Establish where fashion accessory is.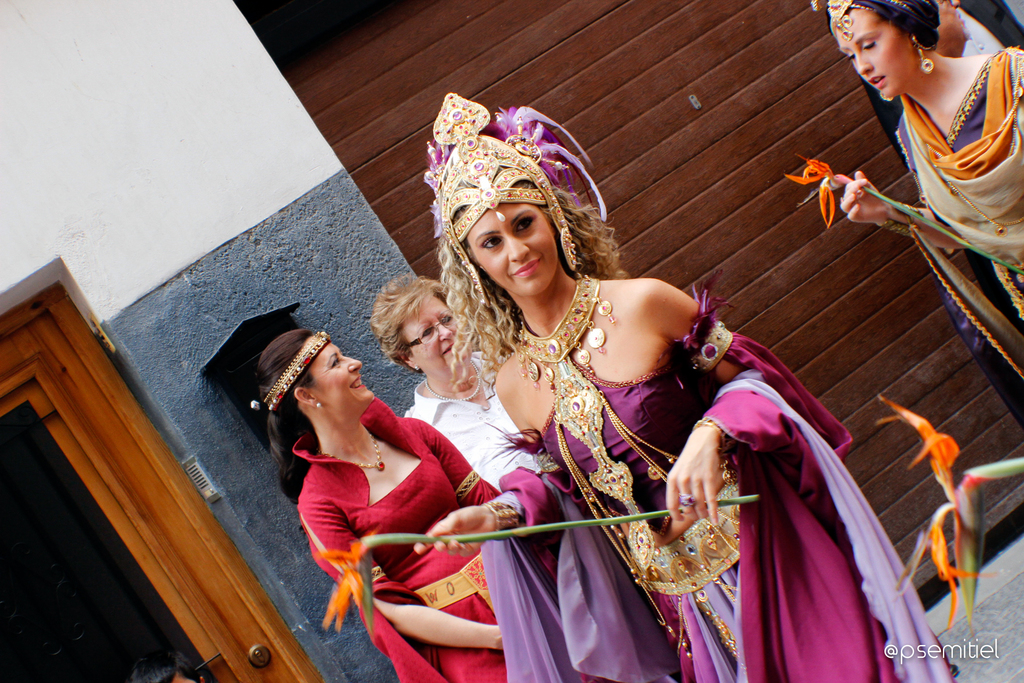
Established at locate(419, 374, 483, 403).
